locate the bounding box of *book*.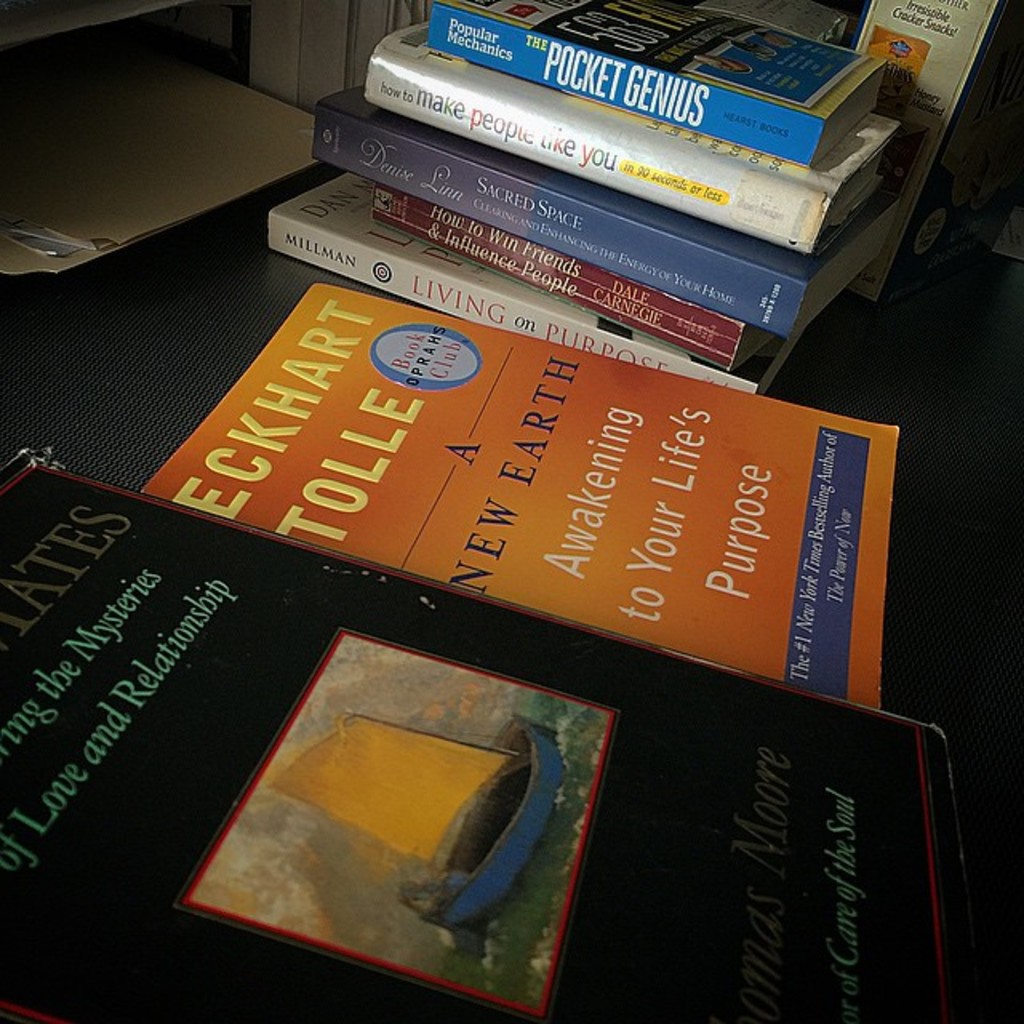
Bounding box: pyautogui.locateOnScreen(357, 14, 912, 259).
